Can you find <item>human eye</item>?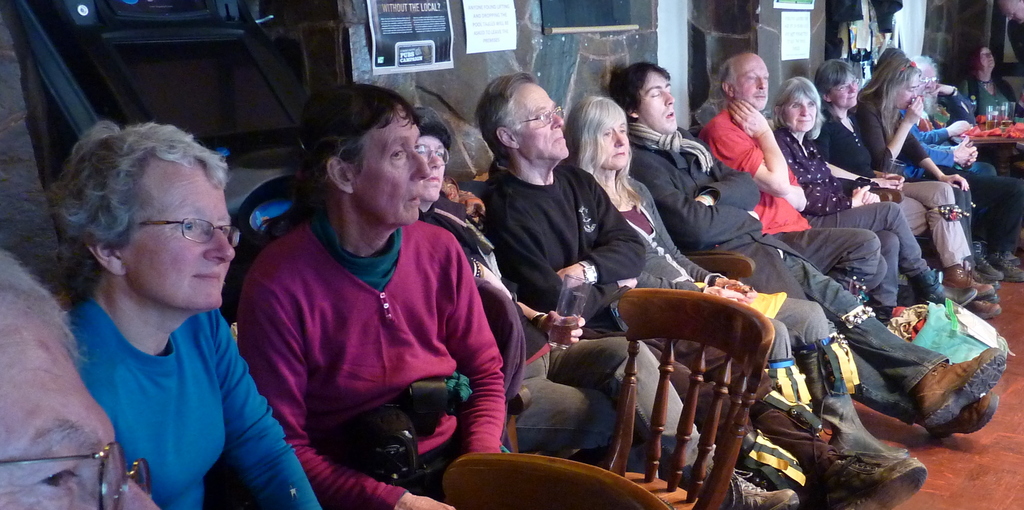
Yes, bounding box: x1=648, y1=90, x2=660, y2=100.
